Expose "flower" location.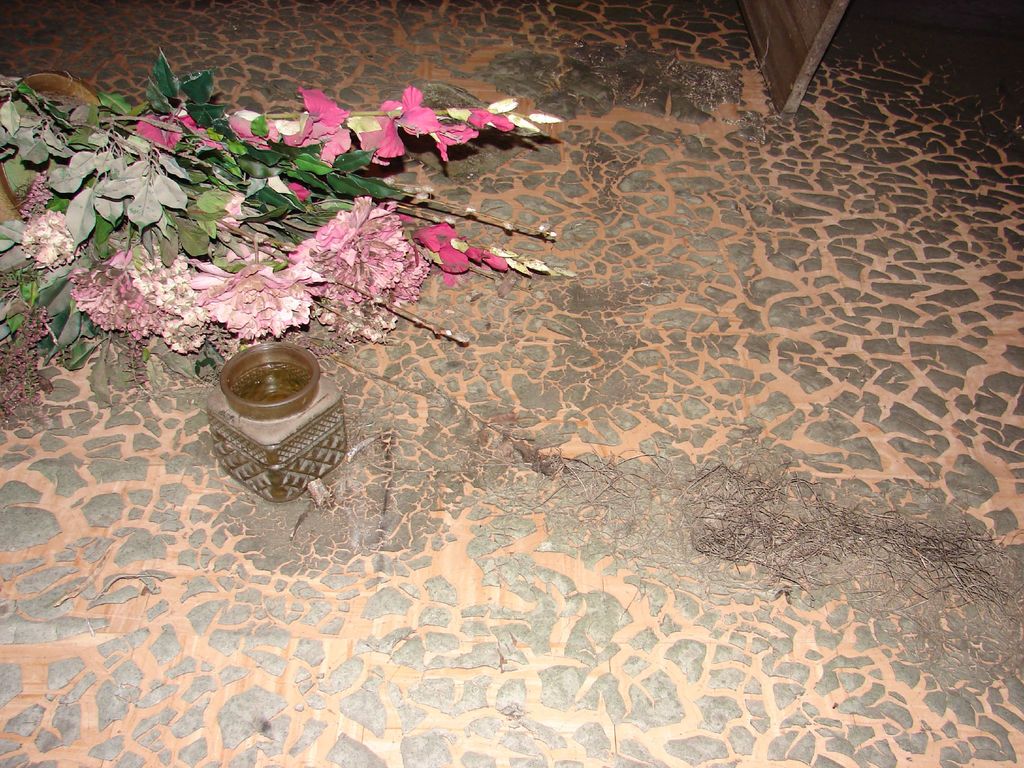
Exposed at 483:95:521:115.
